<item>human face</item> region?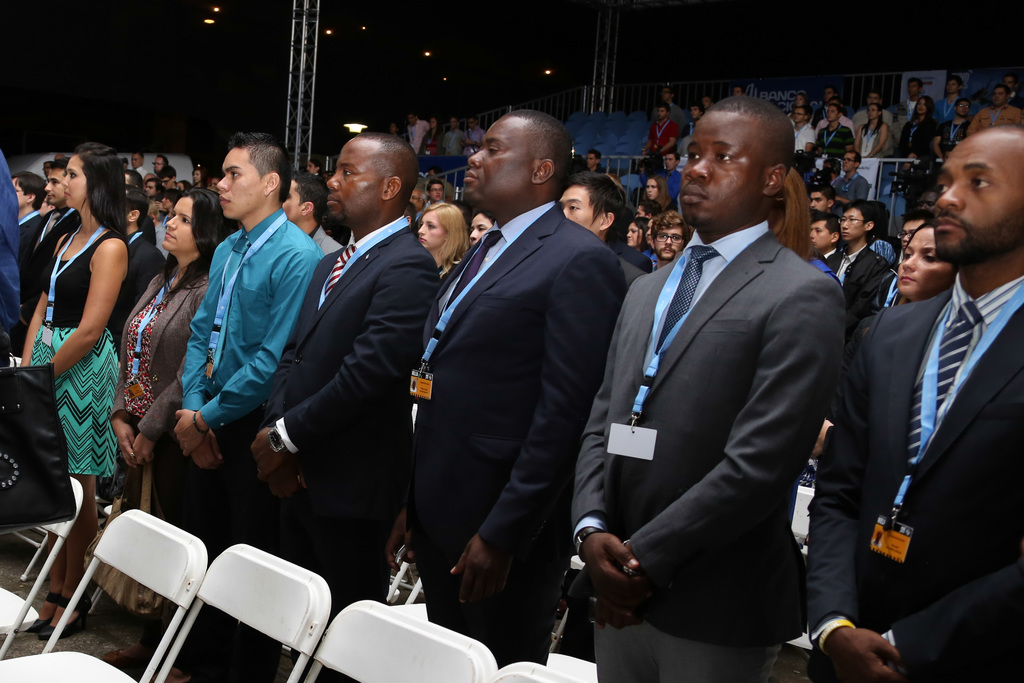
region(808, 217, 834, 247)
